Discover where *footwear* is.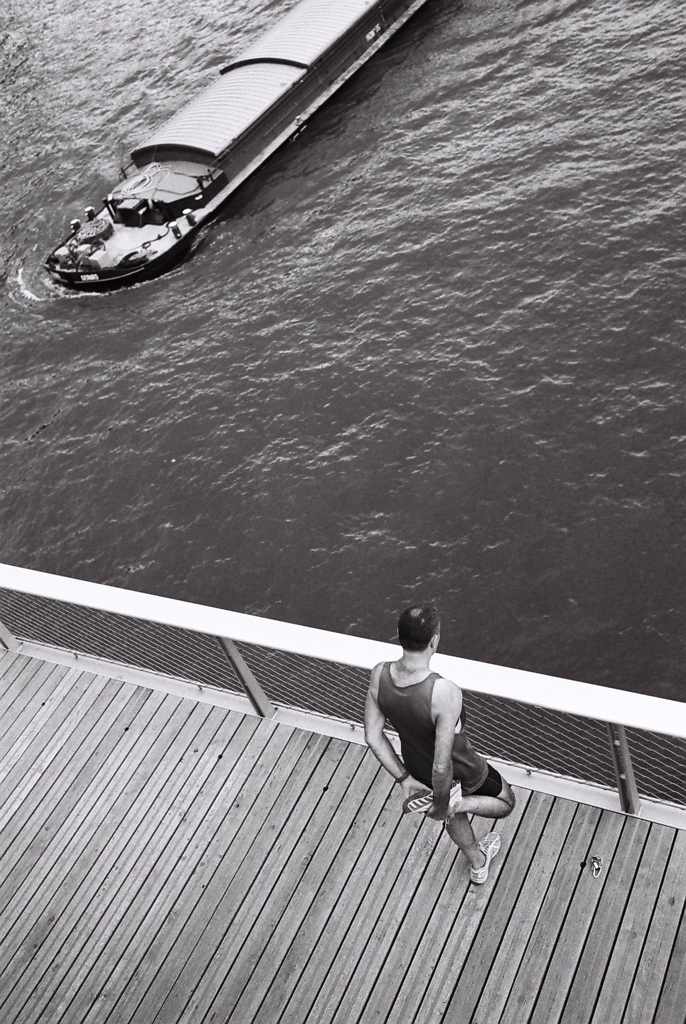
Discovered at 469 836 499 884.
